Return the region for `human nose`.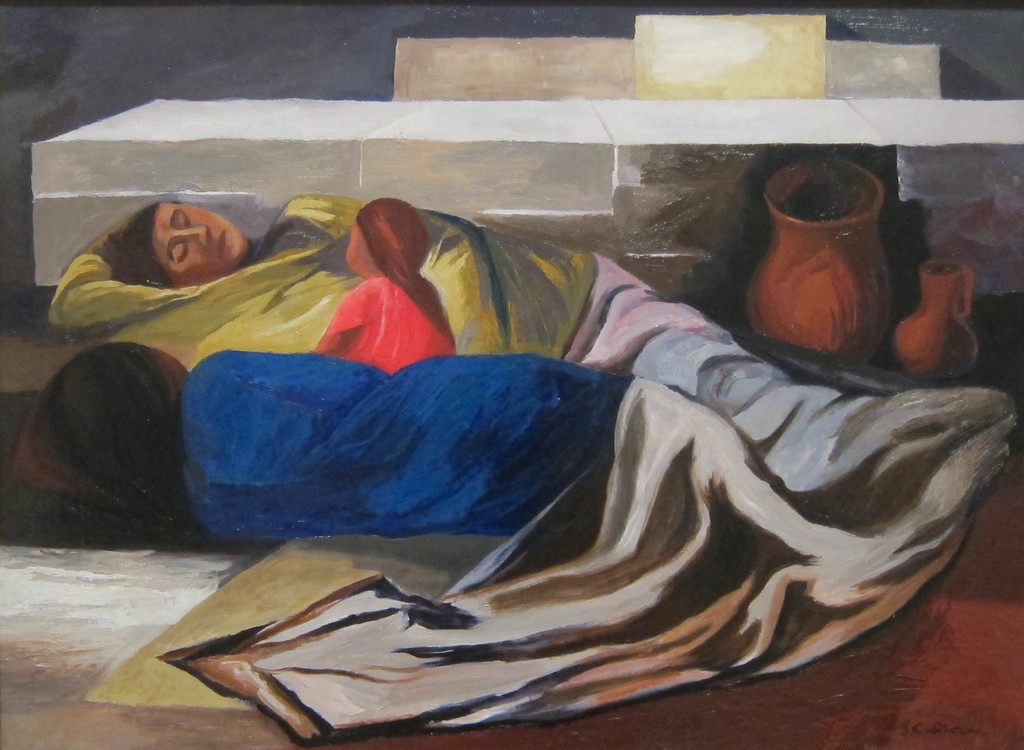
box(179, 224, 211, 247).
